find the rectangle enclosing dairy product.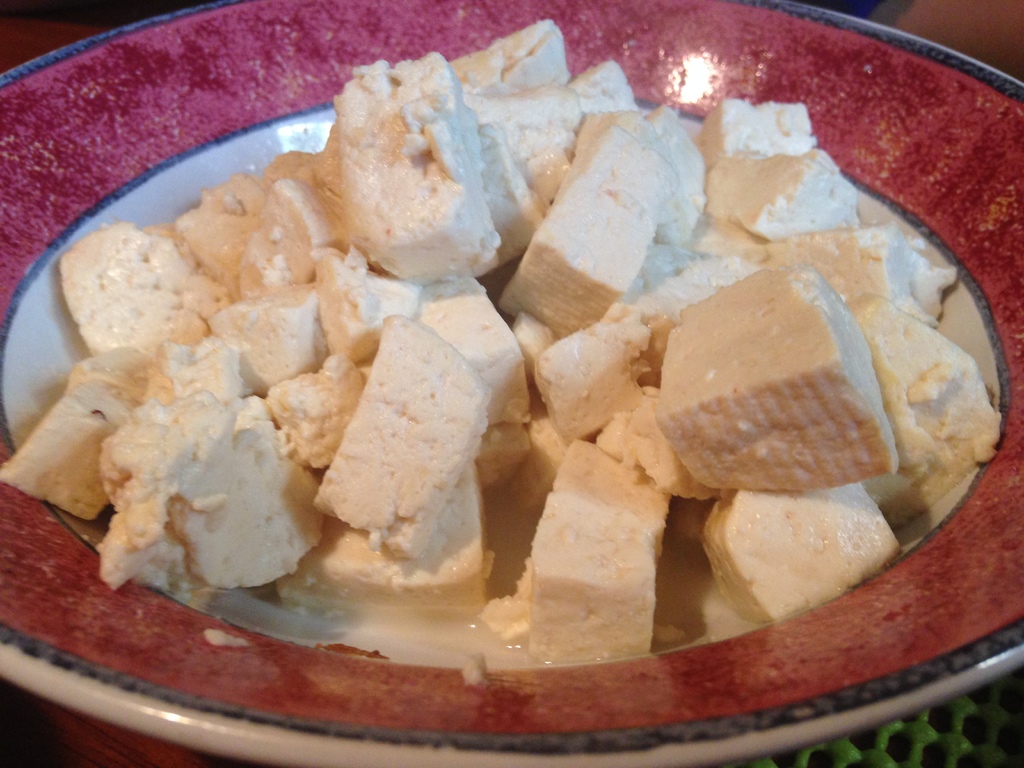
<bbox>0, 44, 1016, 708</bbox>.
